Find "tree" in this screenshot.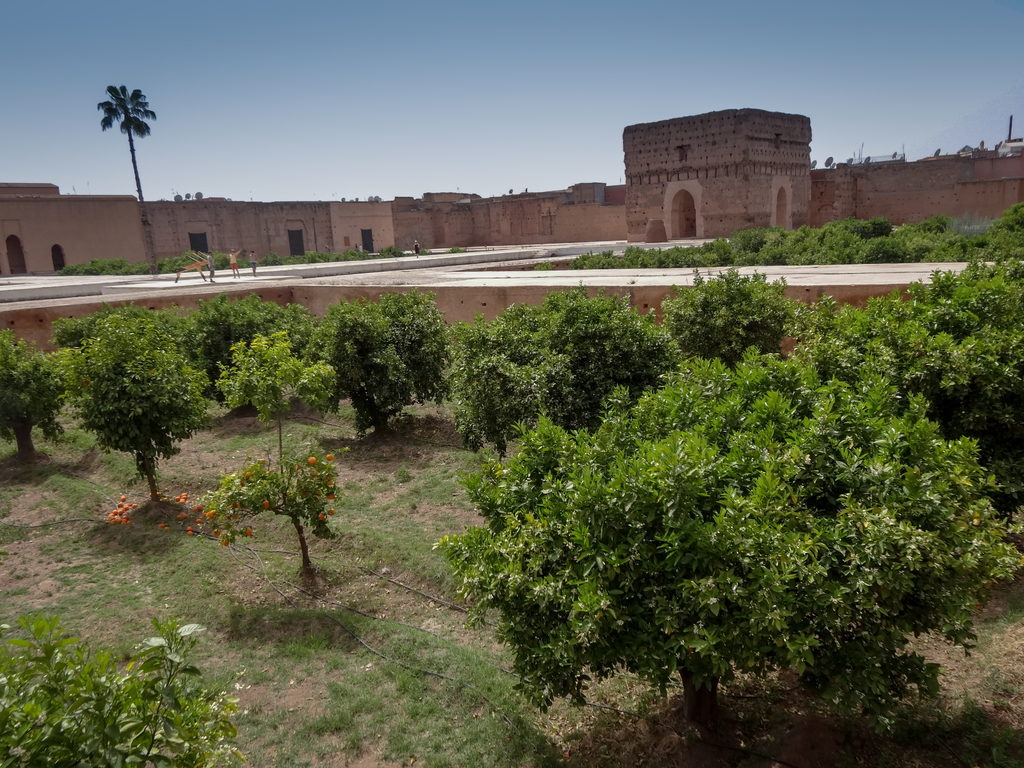
The bounding box for "tree" is bbox=(0, 323, 61, 455).
